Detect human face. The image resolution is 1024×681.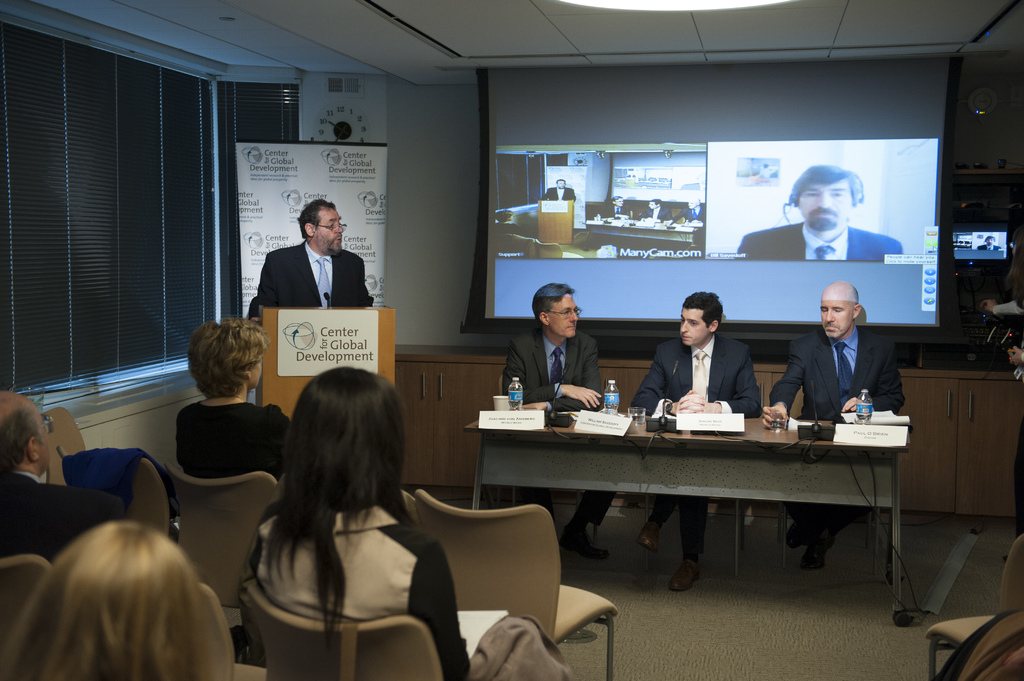
region(37, 419, 50, 469).
